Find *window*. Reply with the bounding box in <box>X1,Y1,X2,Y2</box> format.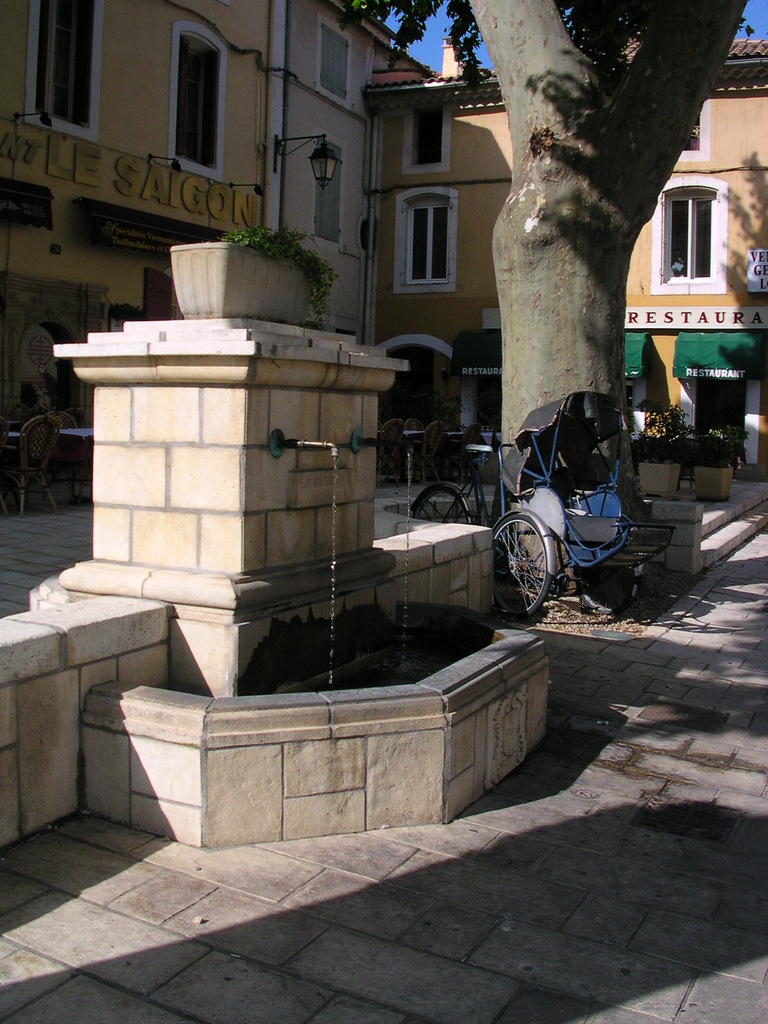
<box>659,190,713,281</box>.
